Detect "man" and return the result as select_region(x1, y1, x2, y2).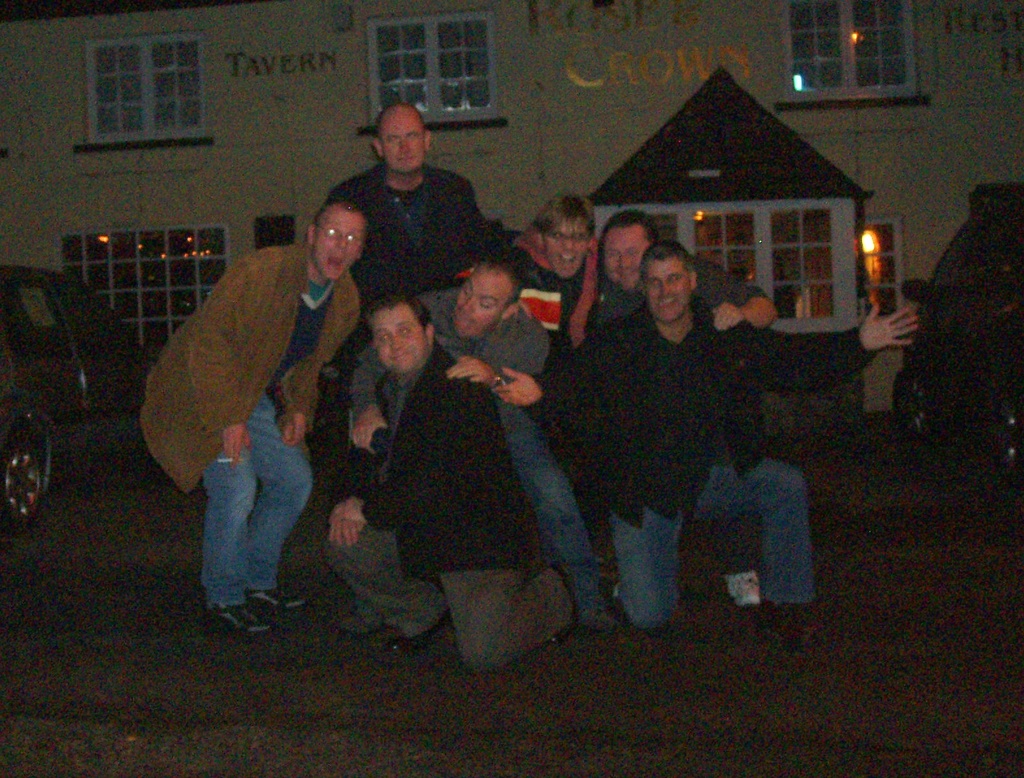
select_region(311, 103, 489, 481).
